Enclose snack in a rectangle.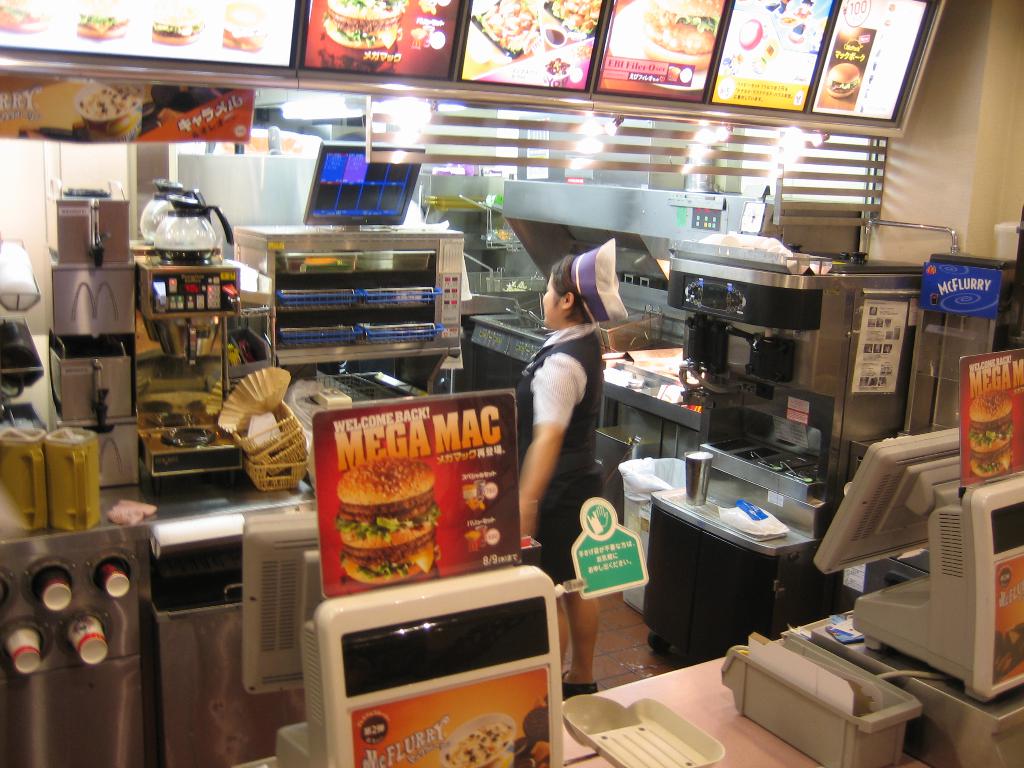
<box>76,13,126,38</box>.
